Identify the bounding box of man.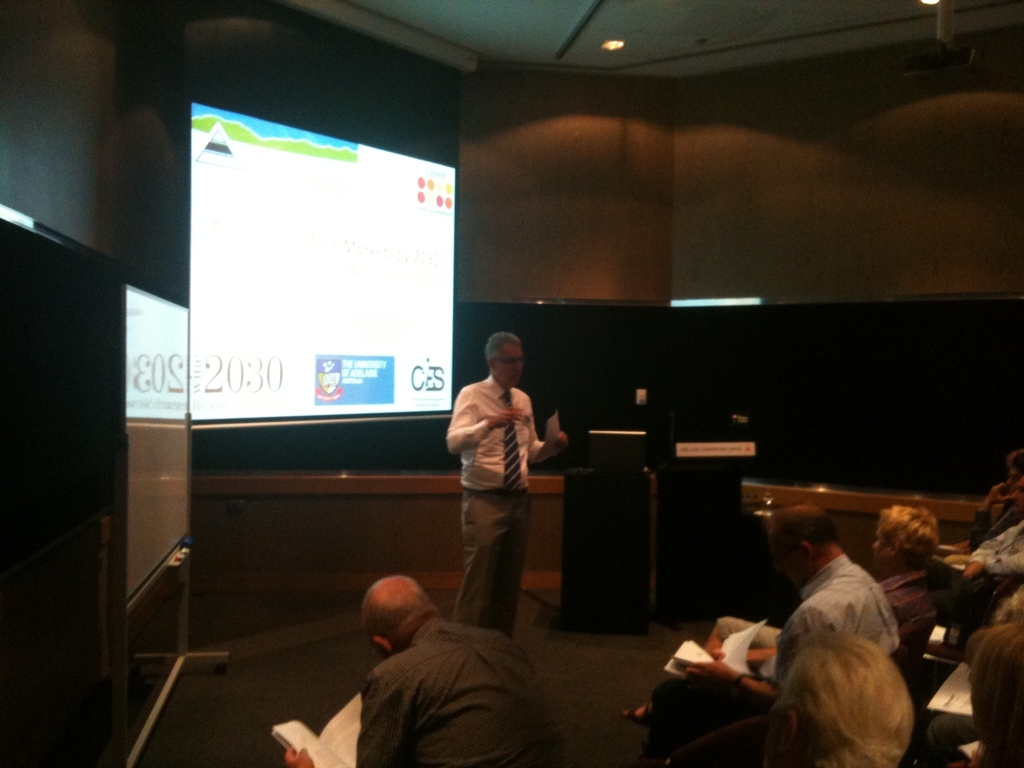
<box>648,504,900,767</box>.
